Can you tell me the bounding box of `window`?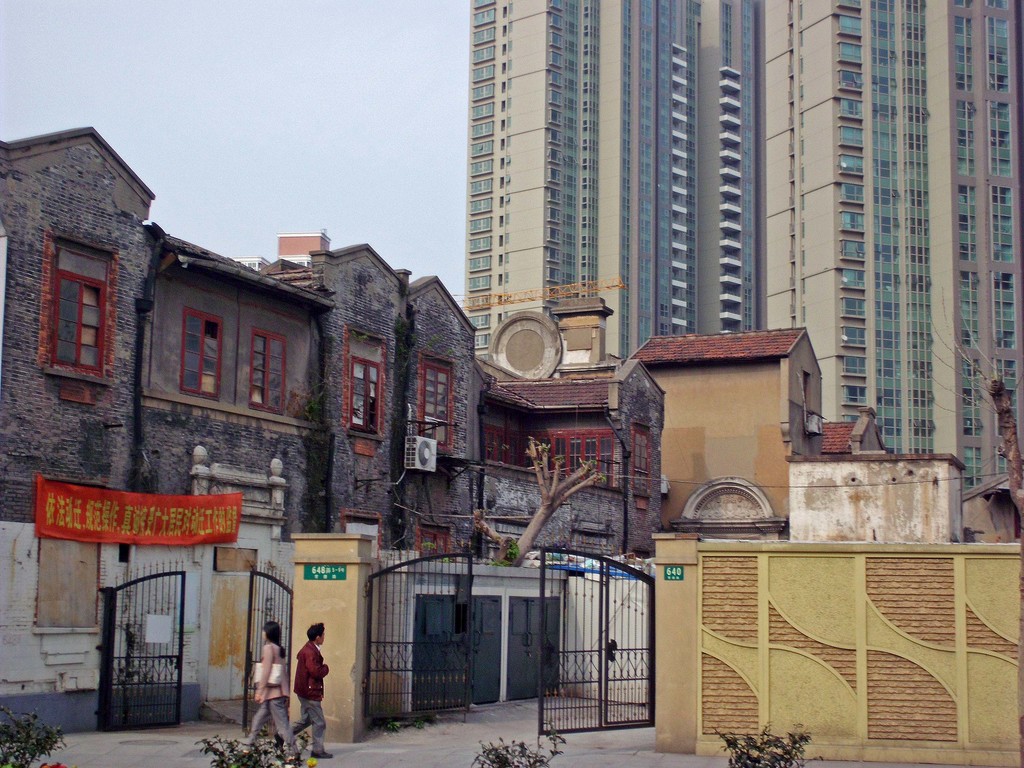
x1=877, y1=388, x2=900, y2=404.
